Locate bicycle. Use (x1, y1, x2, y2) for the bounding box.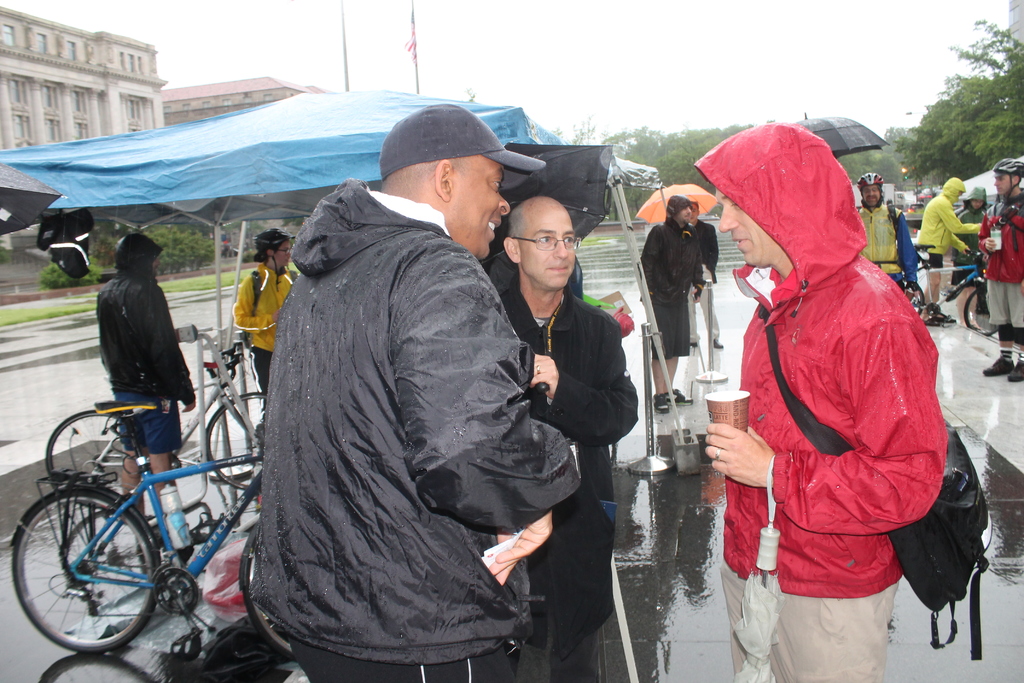
(908, 243, 1000, 341).
